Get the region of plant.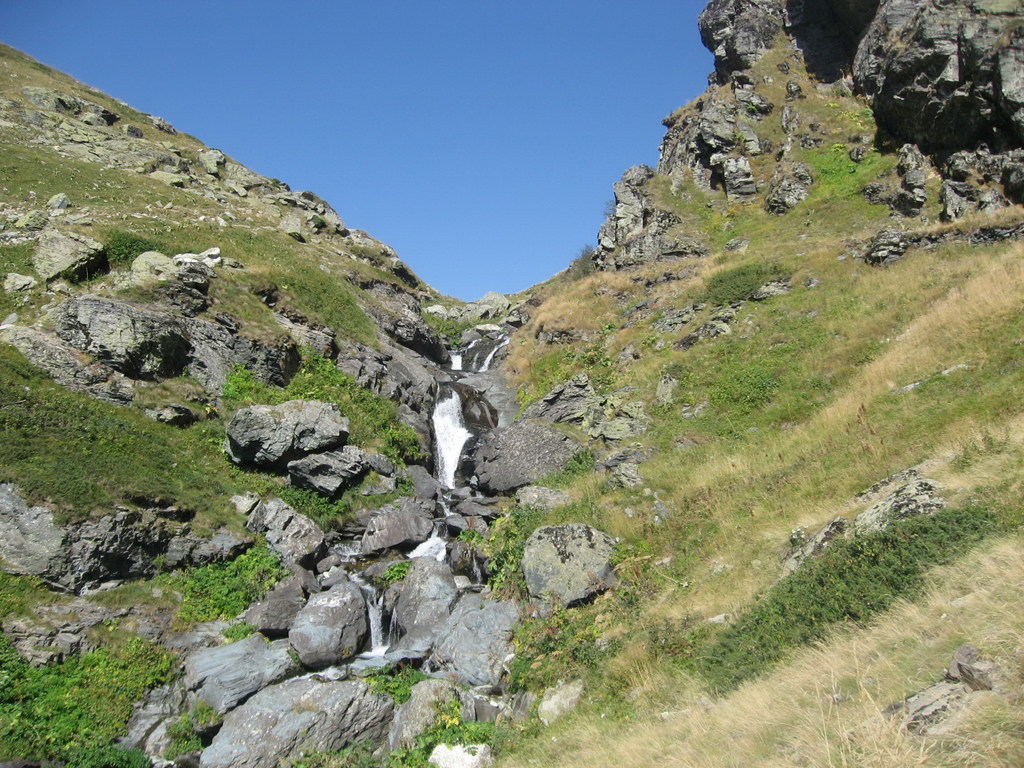
bbox=[383, 558, 415, 583].
